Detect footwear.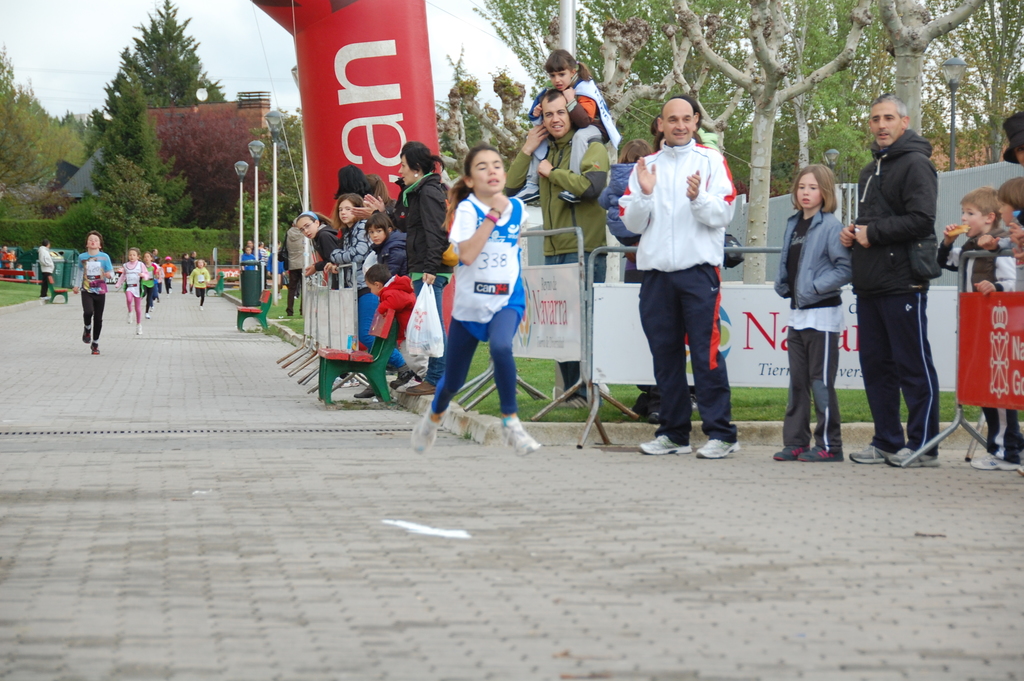
Detected at (left=638, top=435, right=692, bottom=457).
